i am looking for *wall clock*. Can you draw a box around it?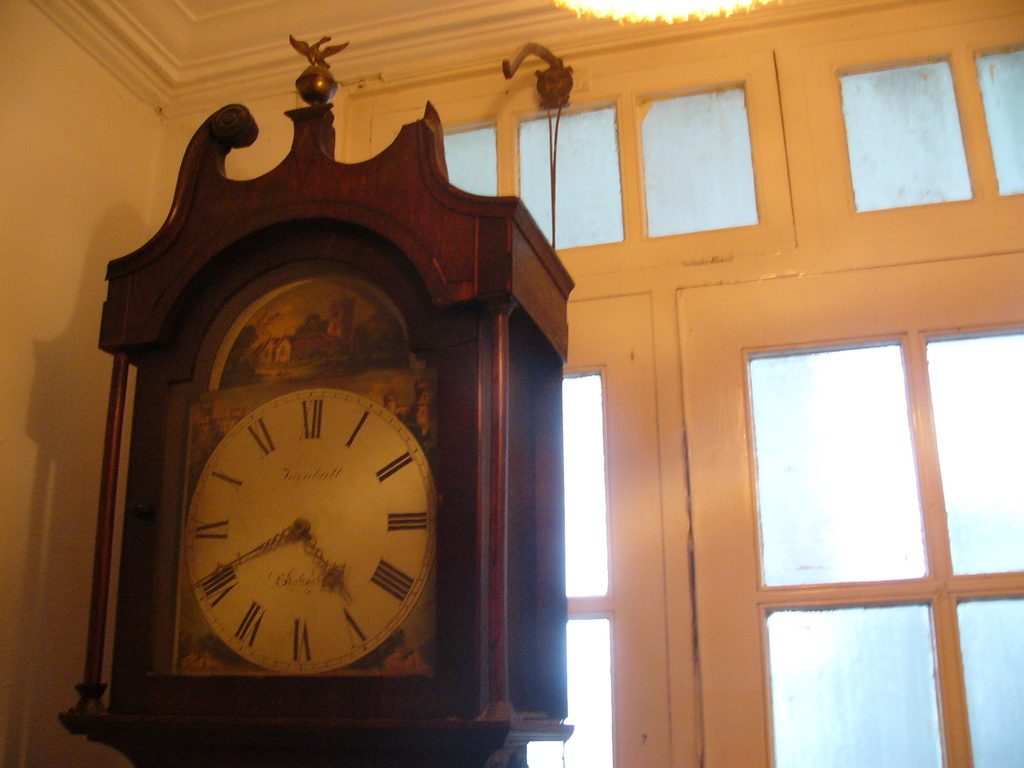
Sure, the bounding box is Rect(92, 28, 562, 758).
